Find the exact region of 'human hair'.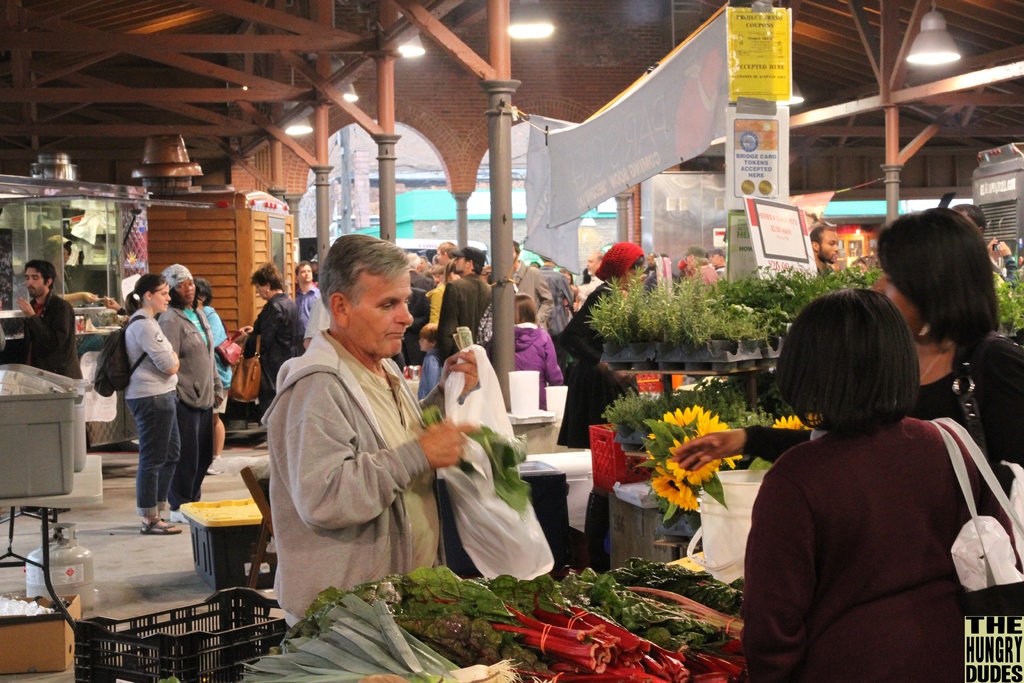
Exact region: left=170, top=282, right=199, bottom=306.
